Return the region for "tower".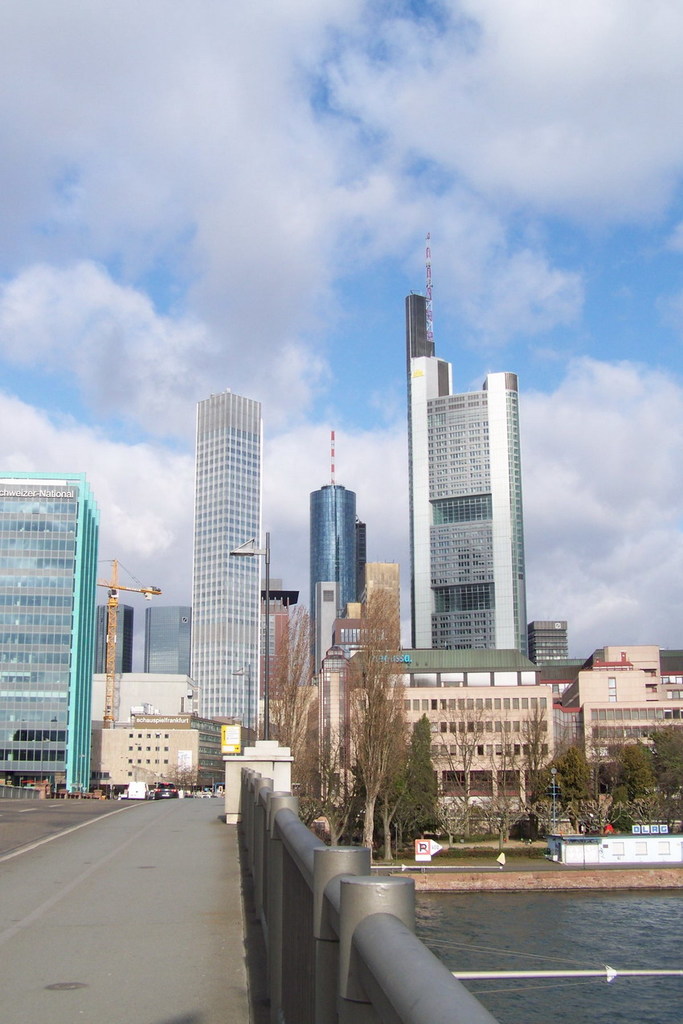
(left=147, top=603, right=197, bottom=686).
